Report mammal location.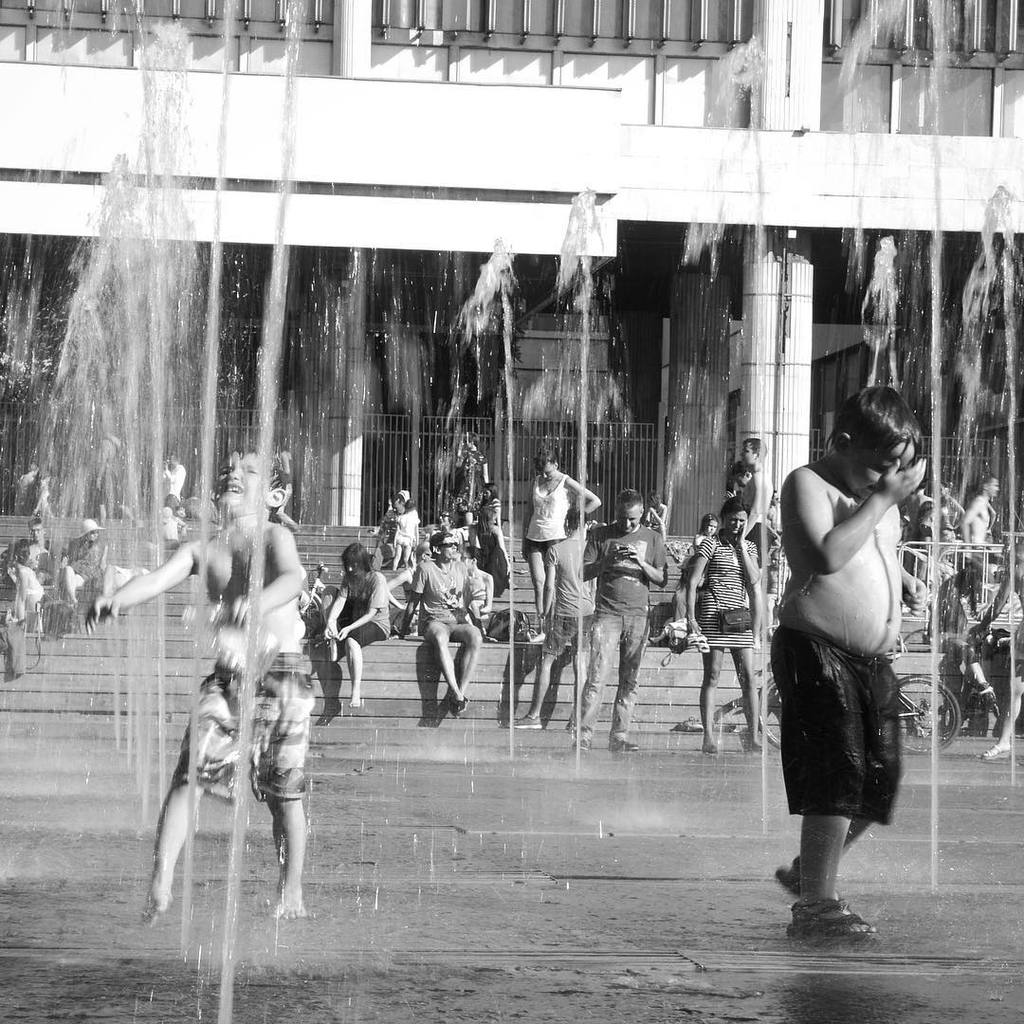
Report: crop(686, 494, 768, 759).
